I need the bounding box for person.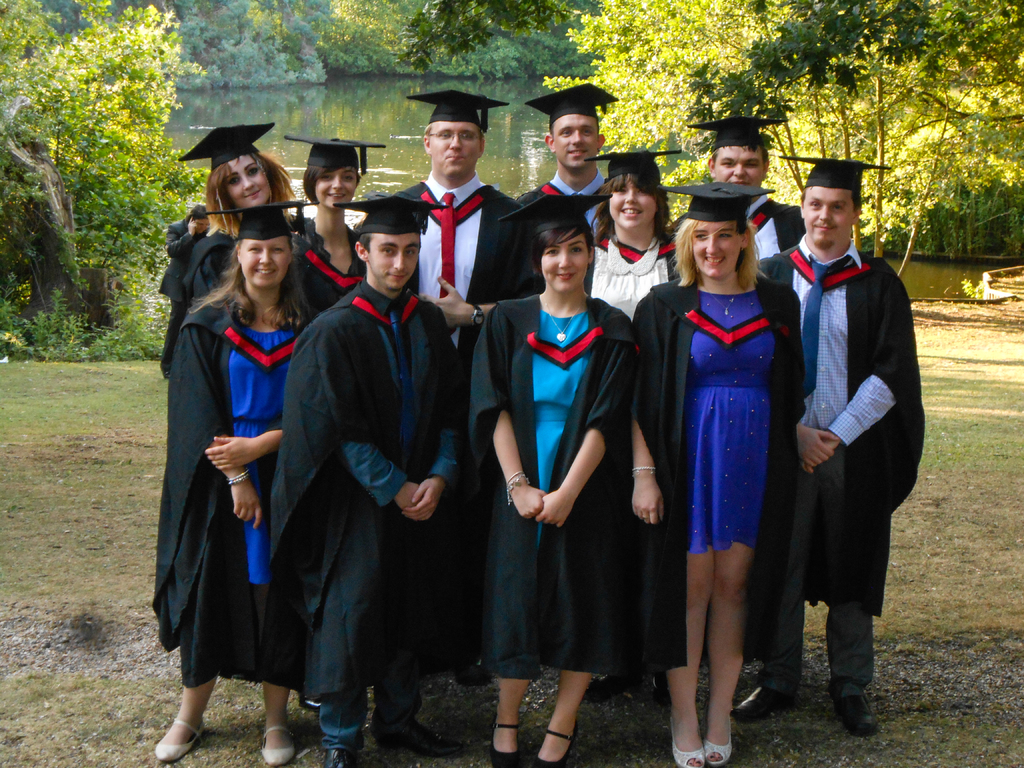
Here it is: bbox=[584, 148, 680, 323].
